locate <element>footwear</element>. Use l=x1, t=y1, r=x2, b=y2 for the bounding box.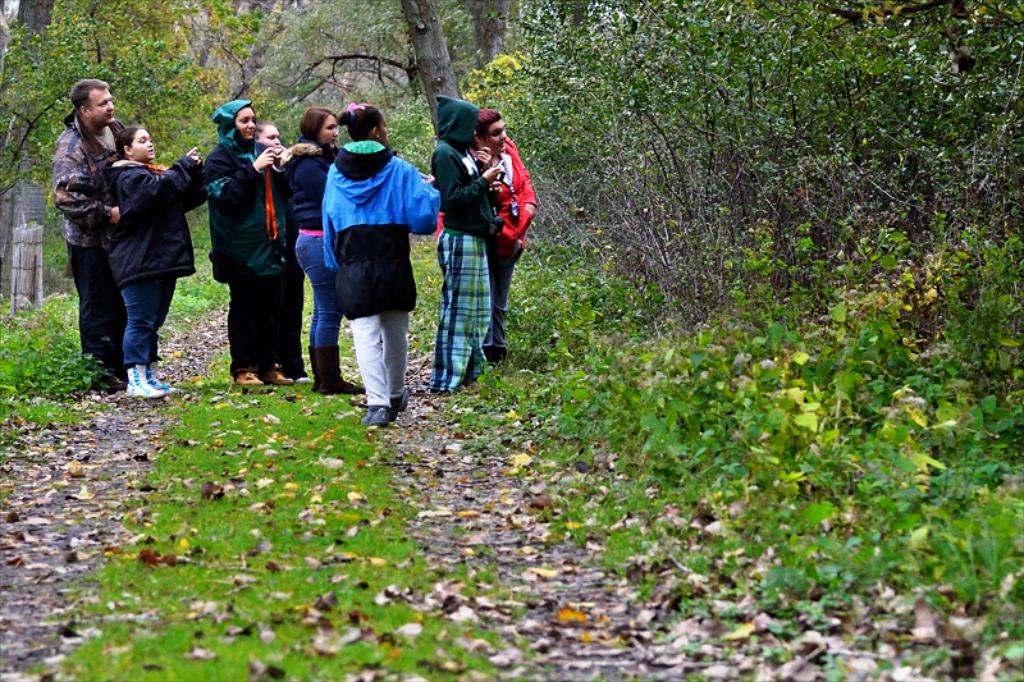
l=392, t=392, r=408, b=413.
